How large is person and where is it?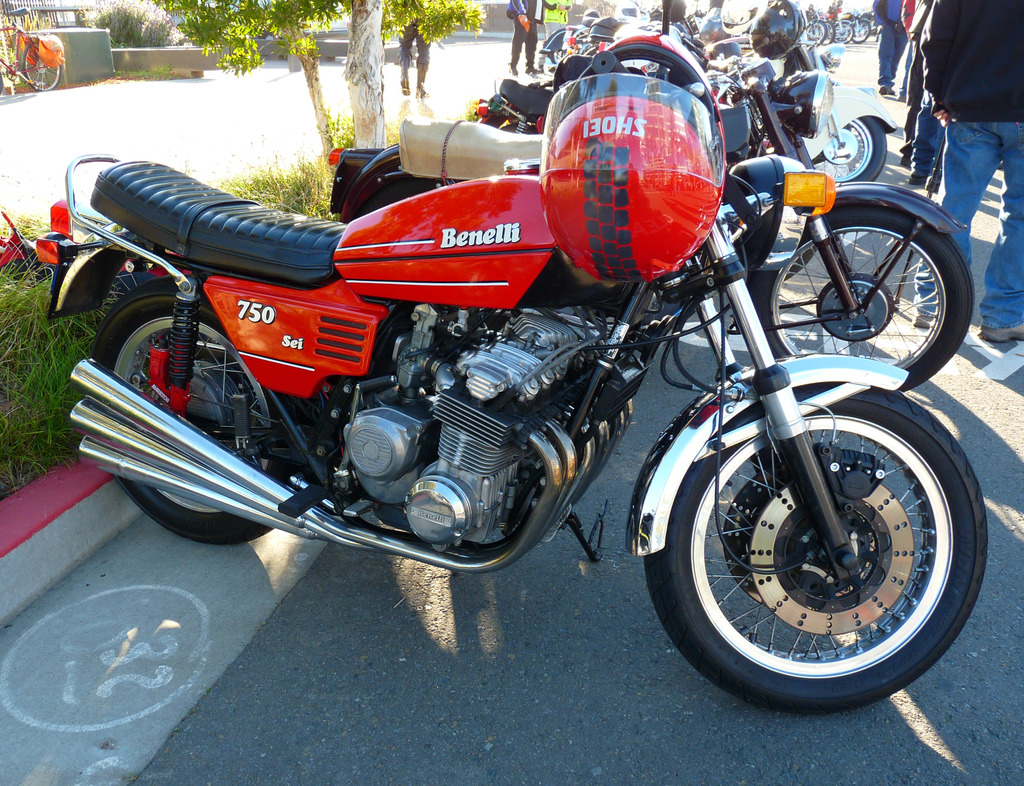
Bounding box: detection(902, 0, 937, 99).
